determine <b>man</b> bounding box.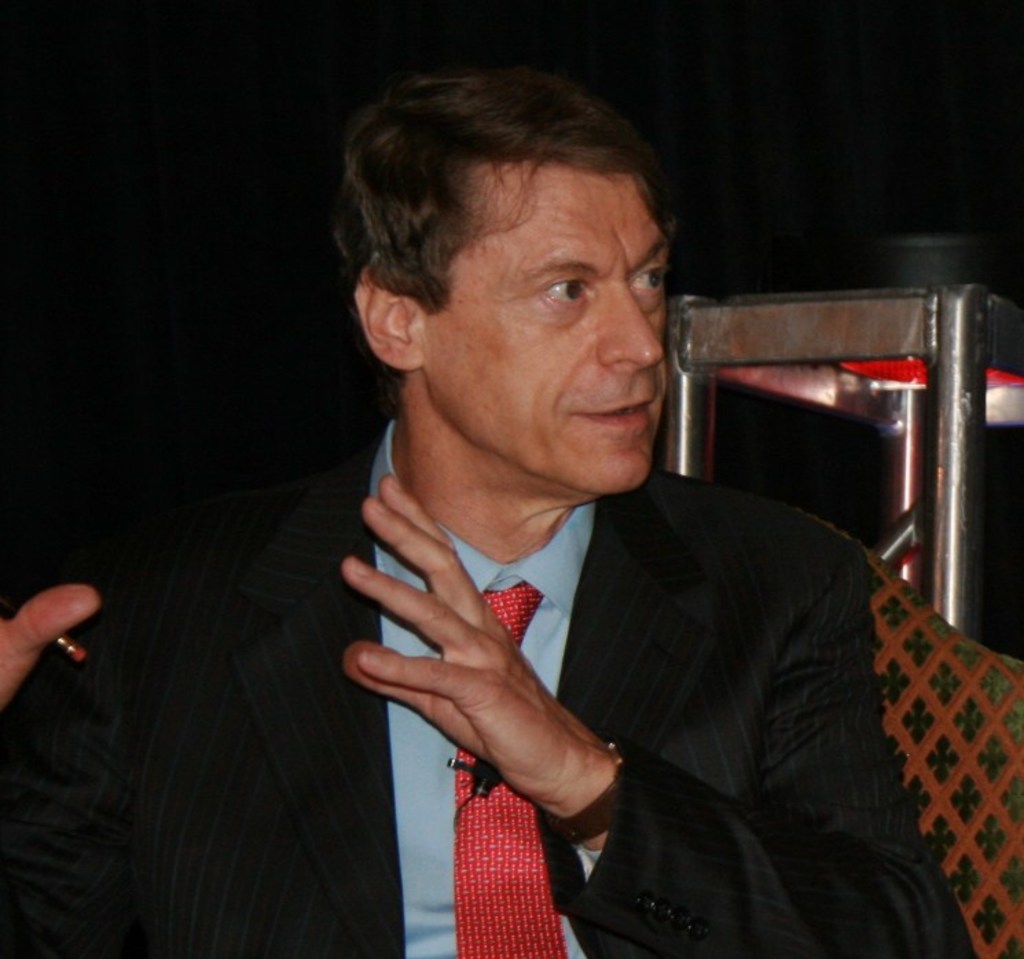
Determined: locate(168, 113, 966, 941).
